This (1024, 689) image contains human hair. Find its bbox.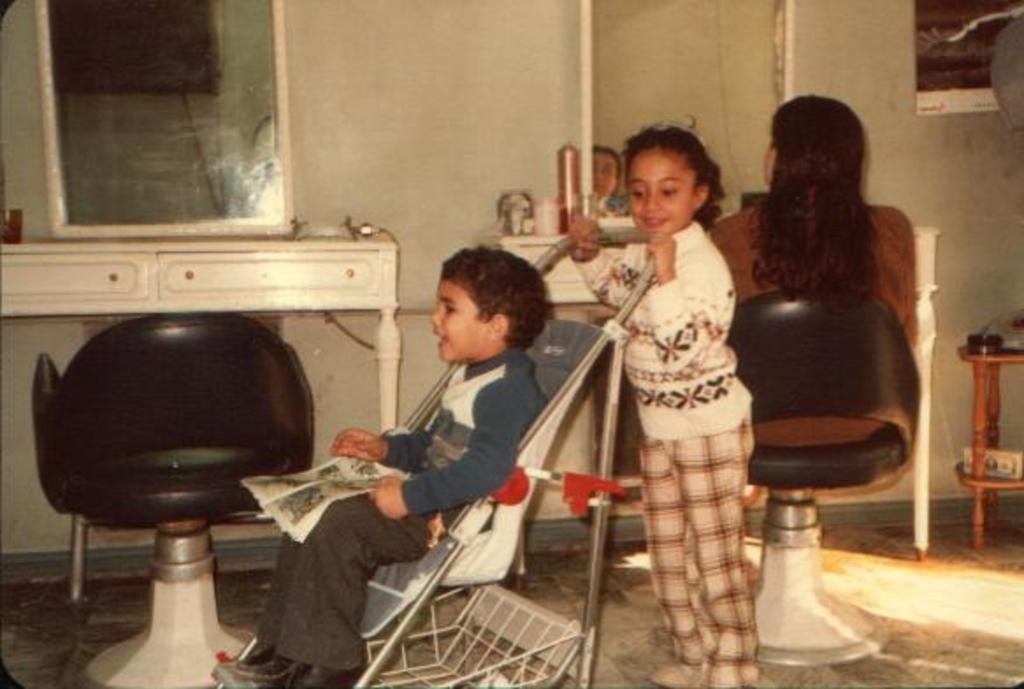
detection(622, 112, 727, 234).
